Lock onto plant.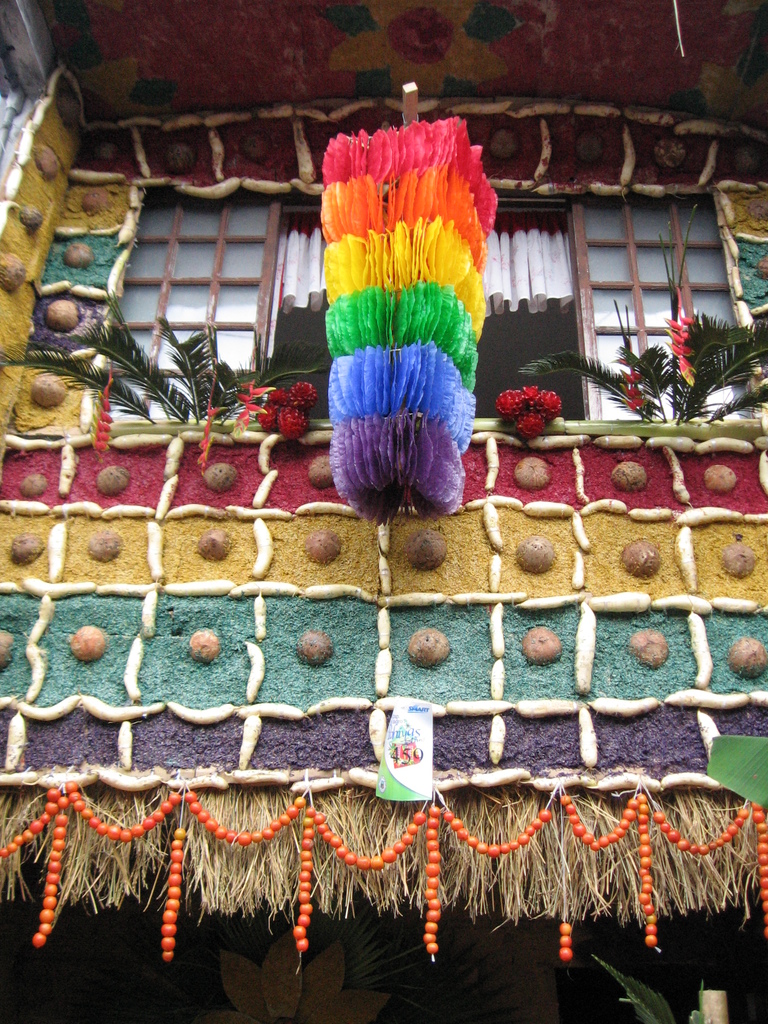
Locked: <region>353, 901, 478, 1023</region>.
